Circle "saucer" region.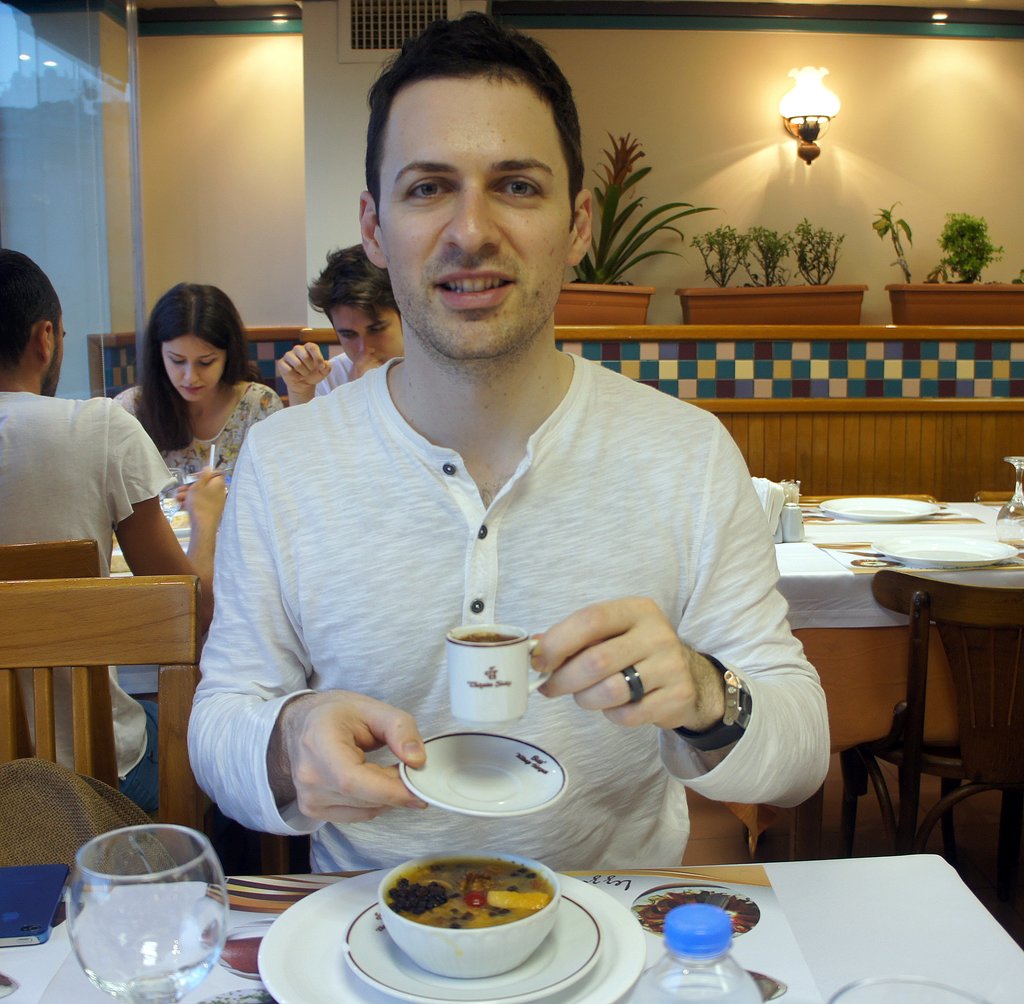
Region: region(342, 896, 601, 1003).
